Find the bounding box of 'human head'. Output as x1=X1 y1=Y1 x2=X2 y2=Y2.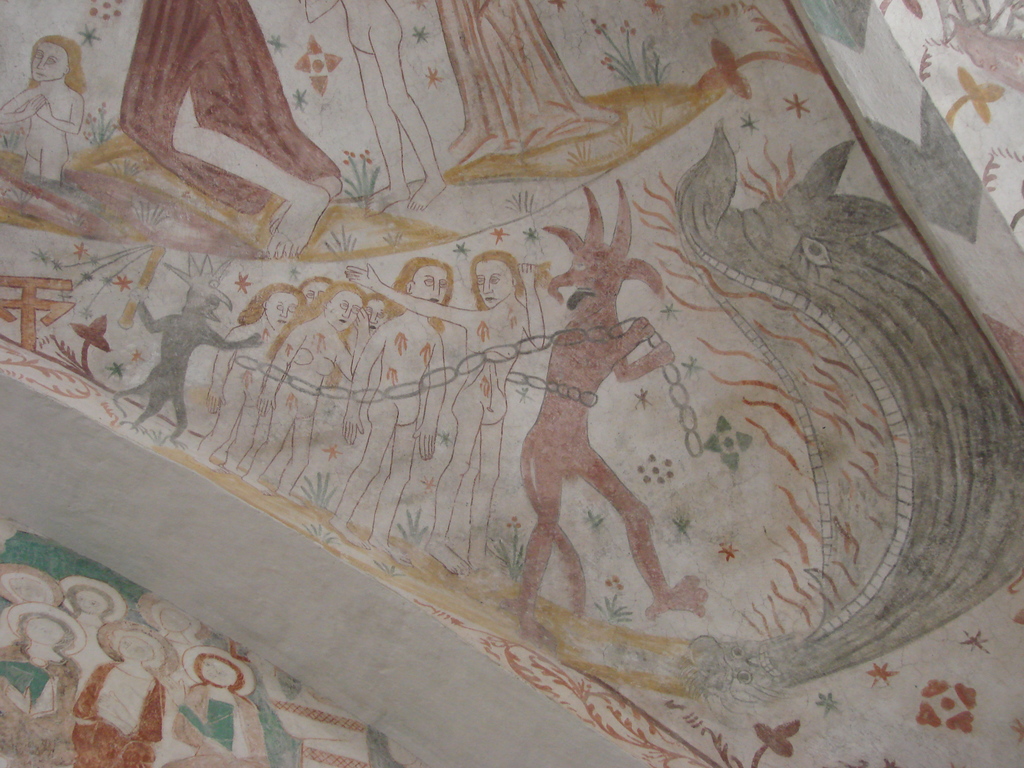
x1=467 y1=246 x2=521 y2=305.
